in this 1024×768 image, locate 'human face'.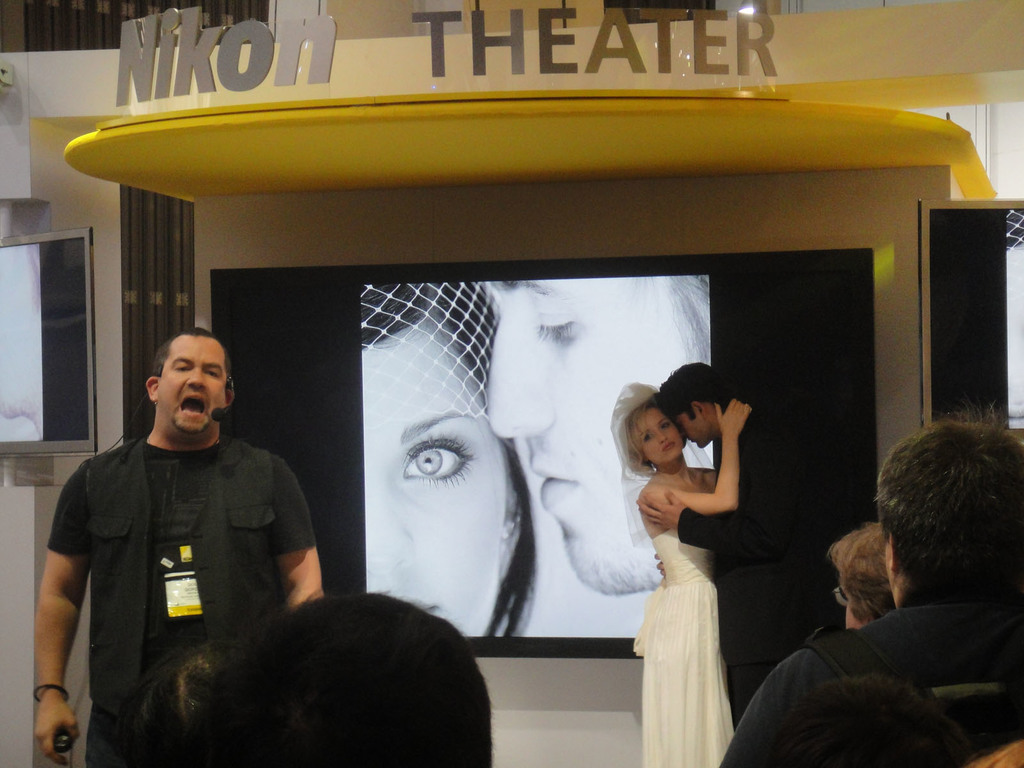
Bounding box: Rect(678, 410, 707, 447).
